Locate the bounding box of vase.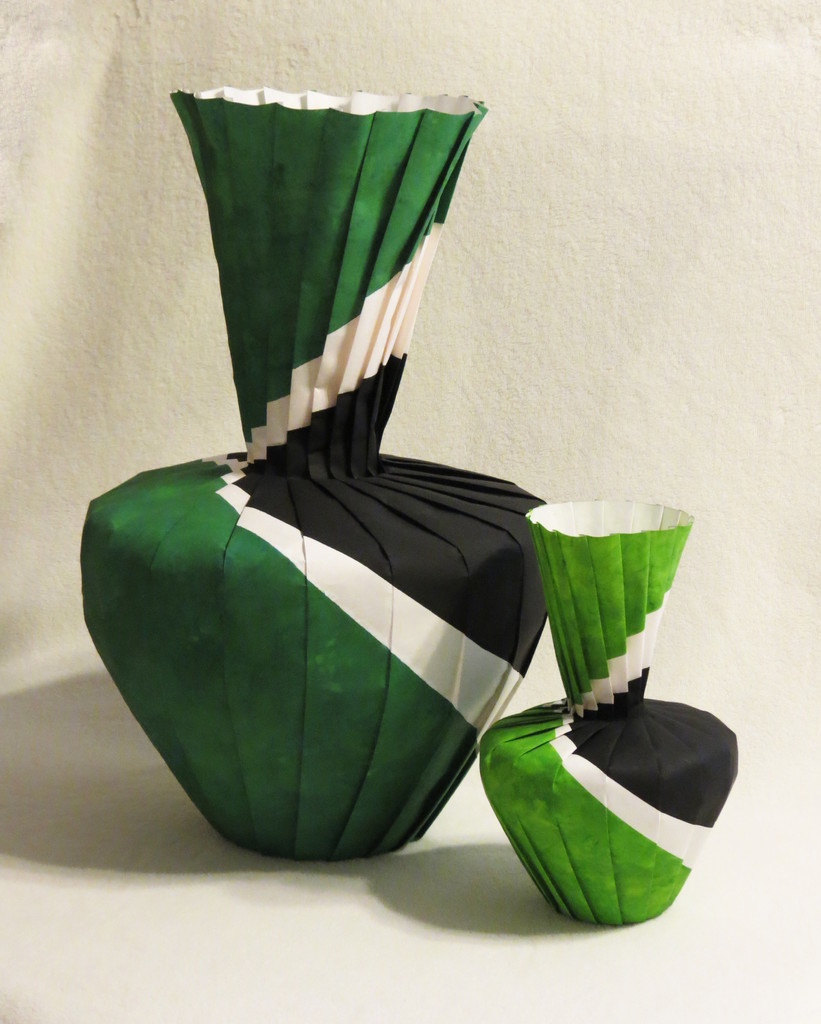
Bounding box: l=76, t=82, r=546, b=867.
